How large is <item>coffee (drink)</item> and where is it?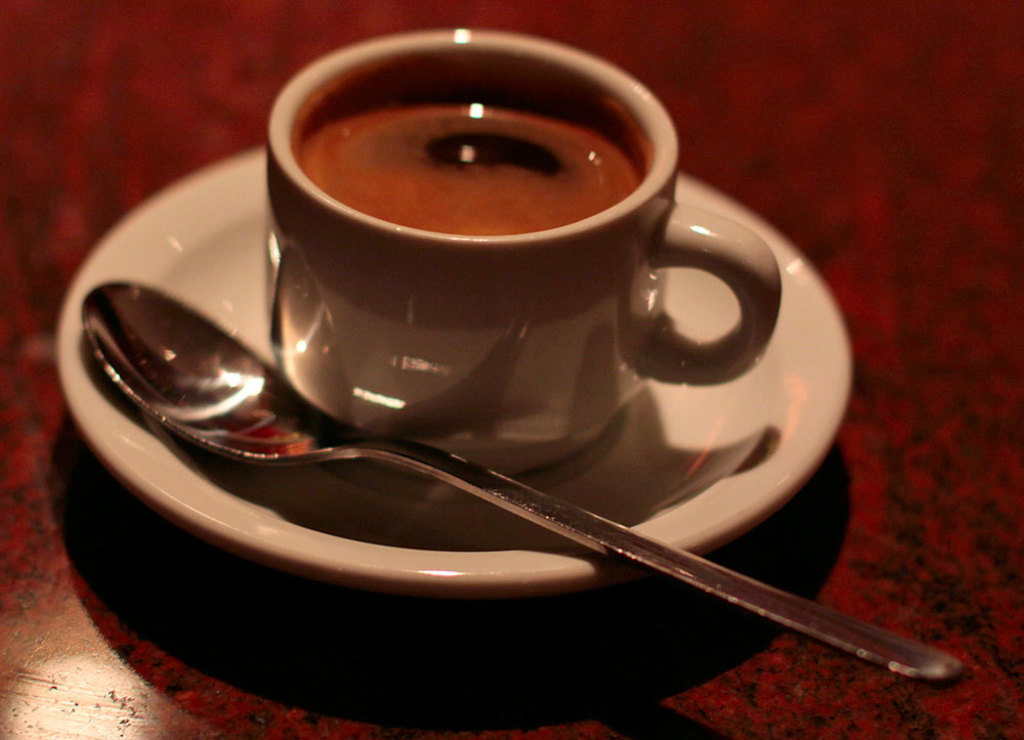
Bounding box: select_region(291, 78, 648, 229).
